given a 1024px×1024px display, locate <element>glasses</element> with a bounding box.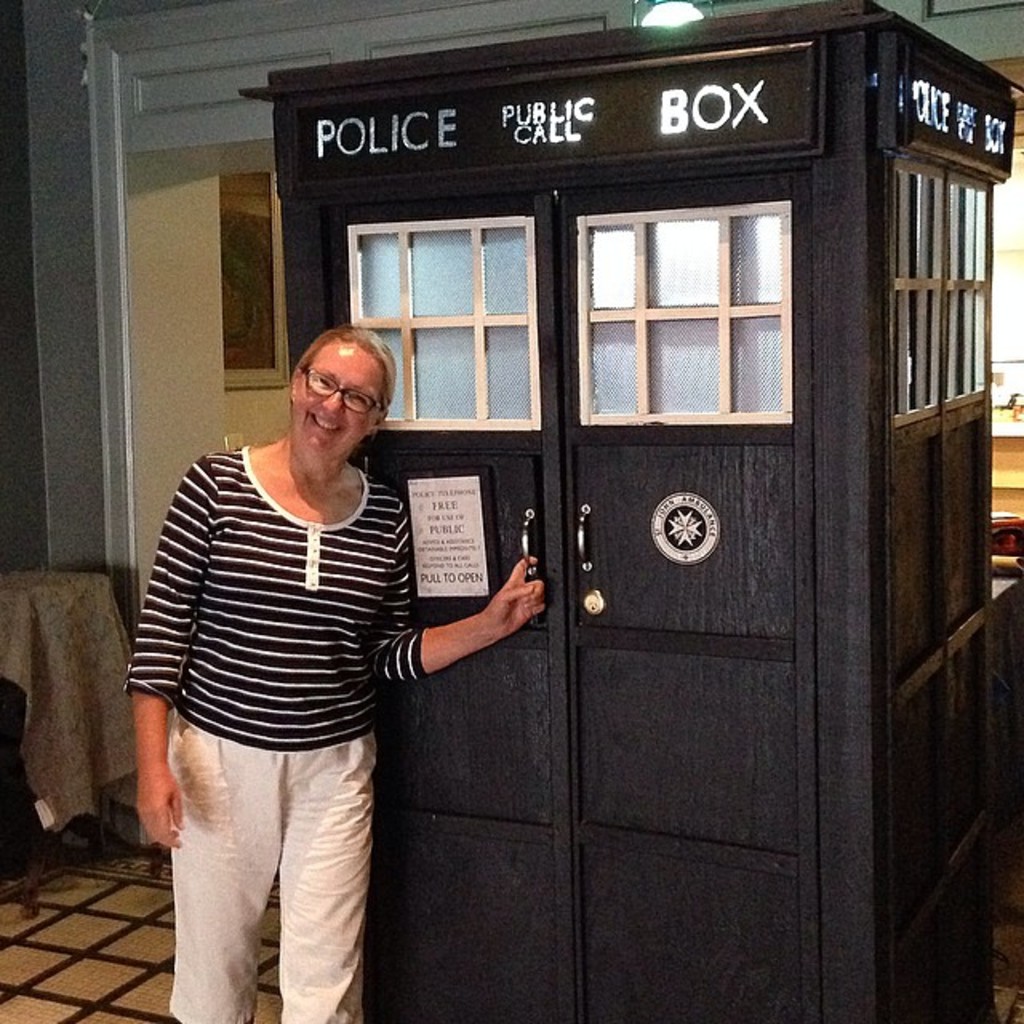
Located: <bbox>294, 365, 387, 411</bbox>.
